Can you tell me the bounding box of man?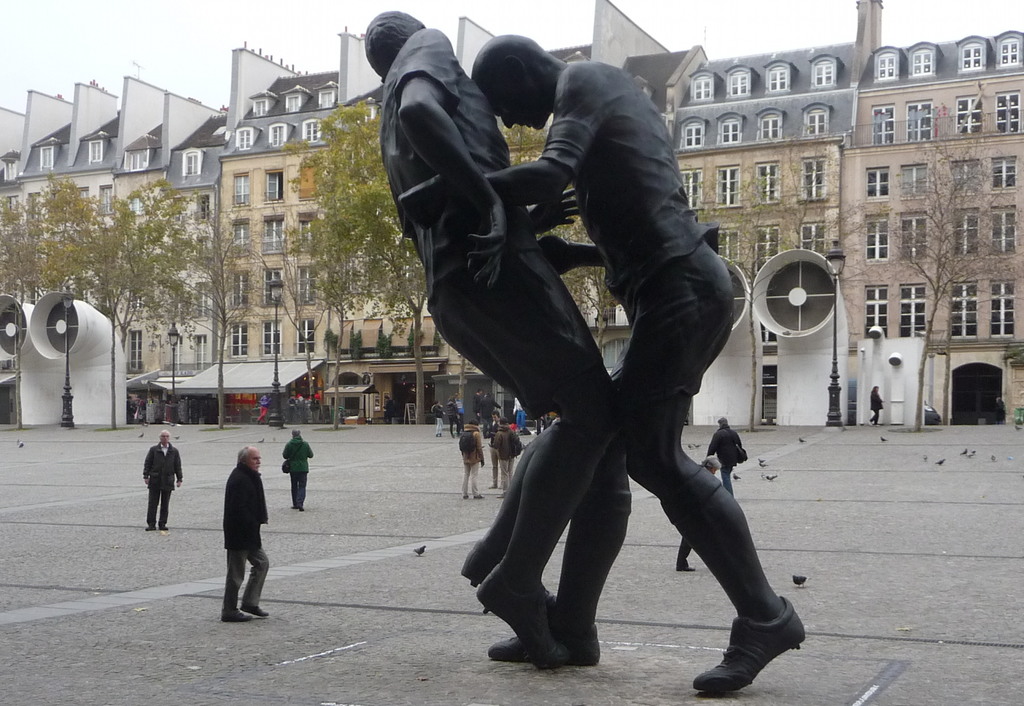
locate(493, 420, 516, 499).
